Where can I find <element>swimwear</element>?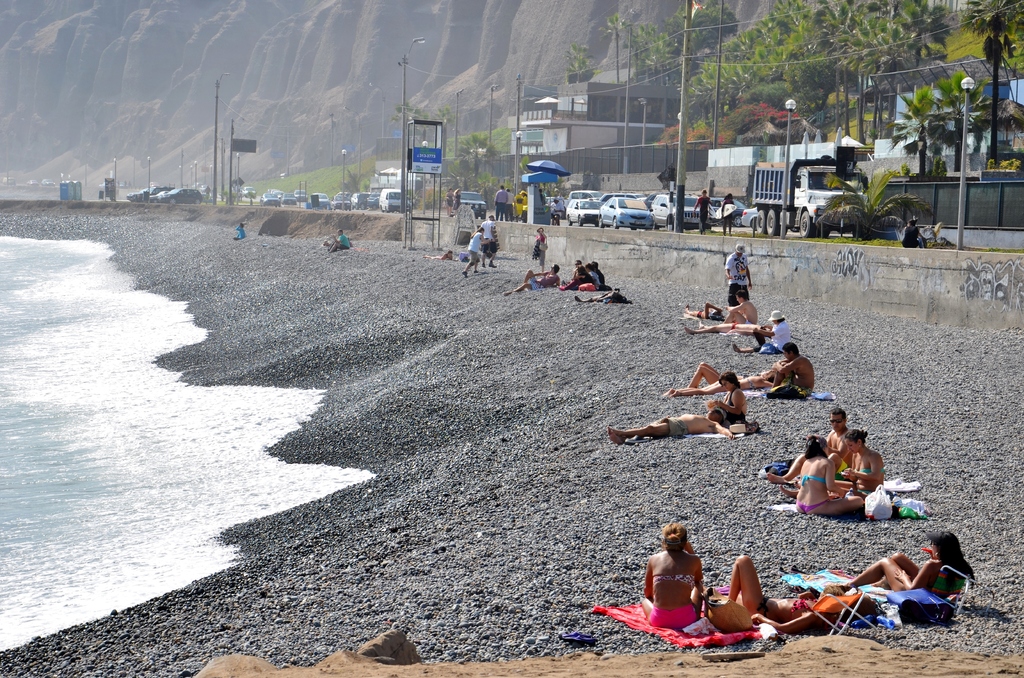
You can find it at [747, 592, 768, 620].
